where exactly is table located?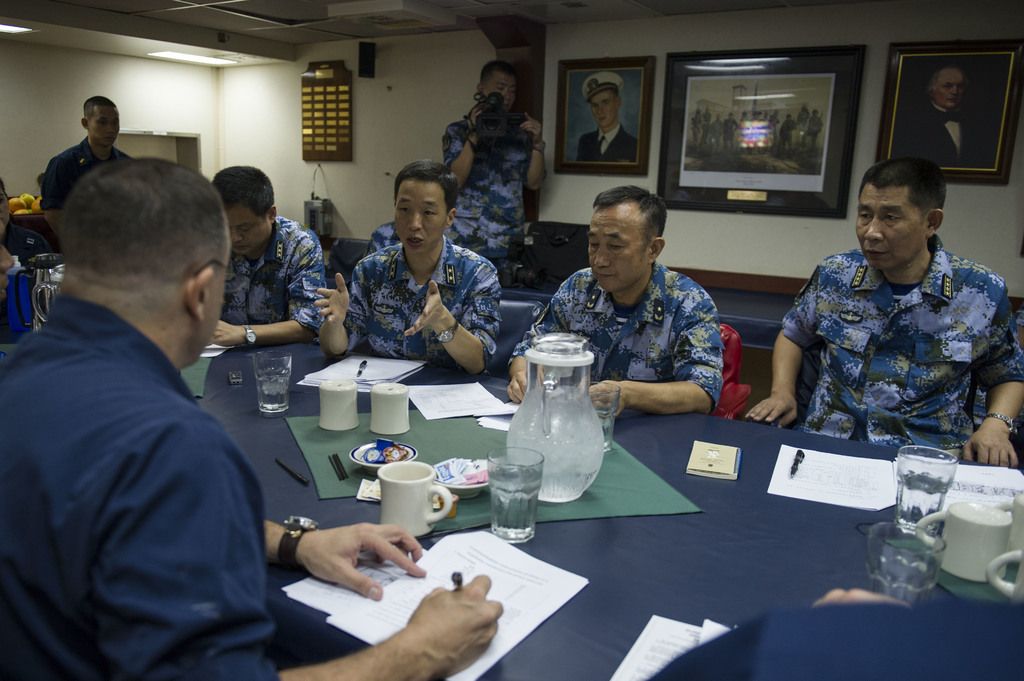
Its bounding box is x1=103 y1=378 x2=993 y2=679.
